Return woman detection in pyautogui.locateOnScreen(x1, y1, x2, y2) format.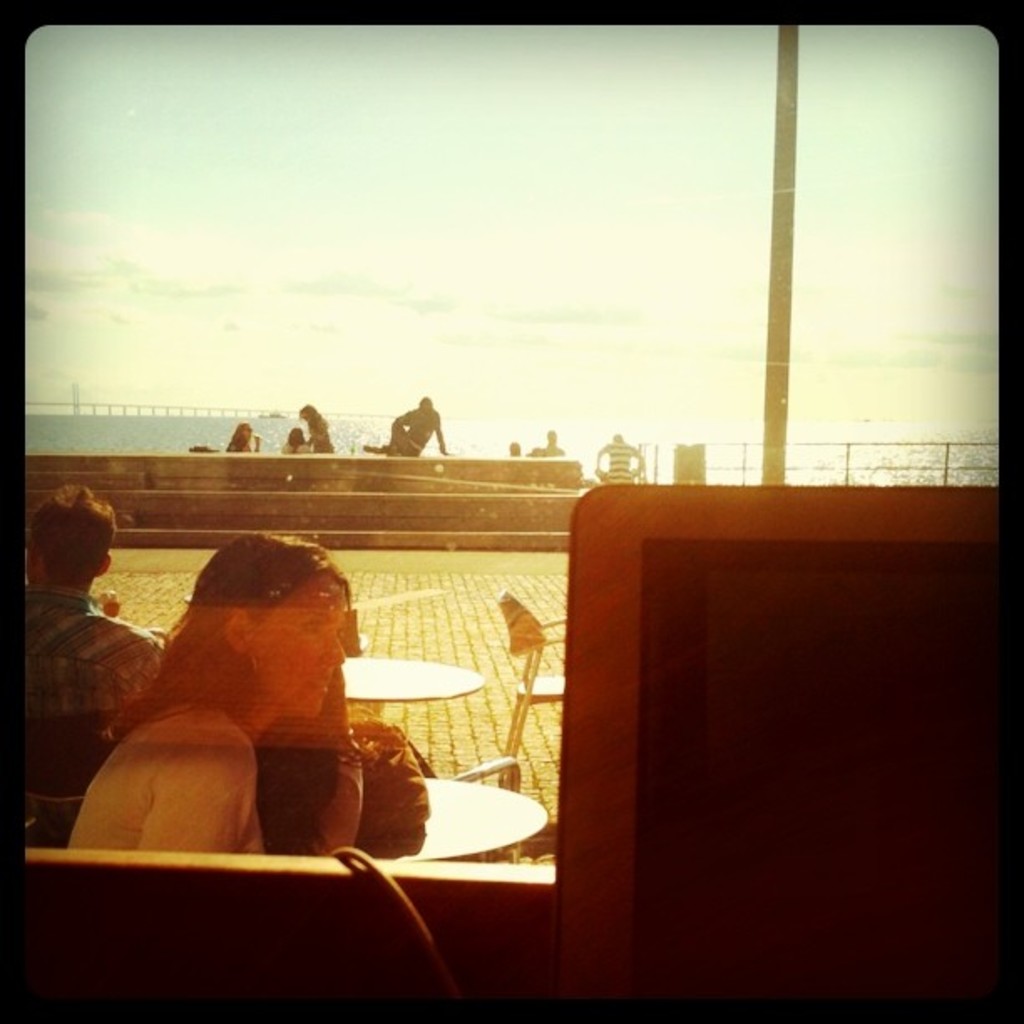
pyautogui.locateOnScreen(72, 495, 447, 857).
